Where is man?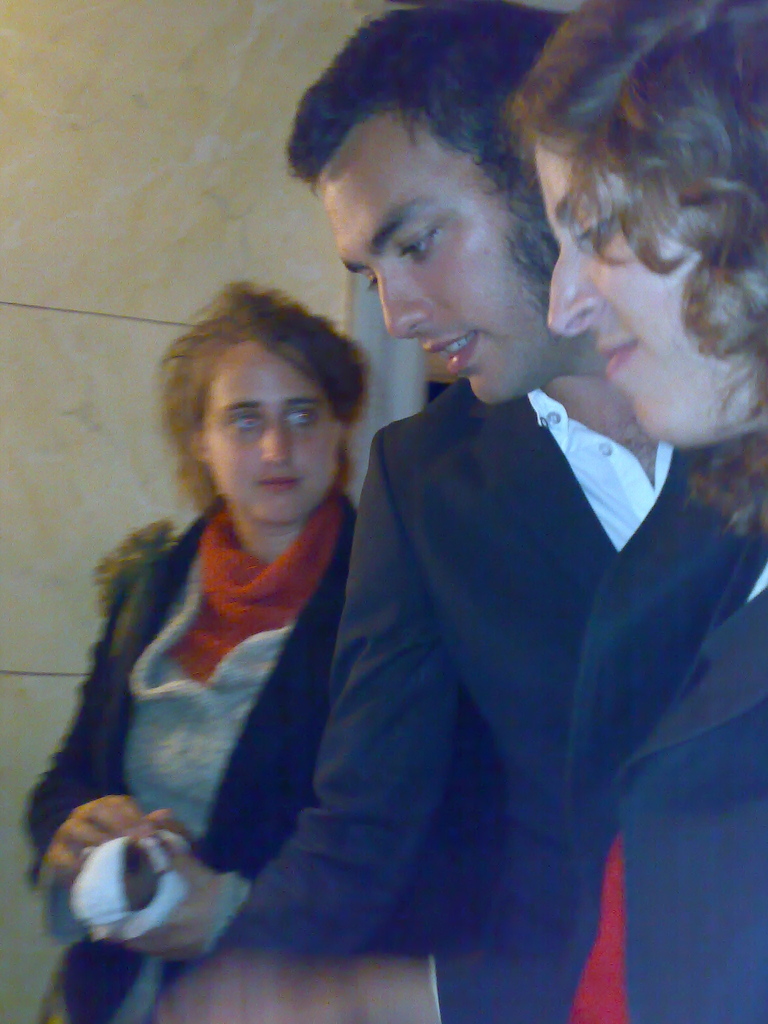
box(134, 0, 767, 1023).
